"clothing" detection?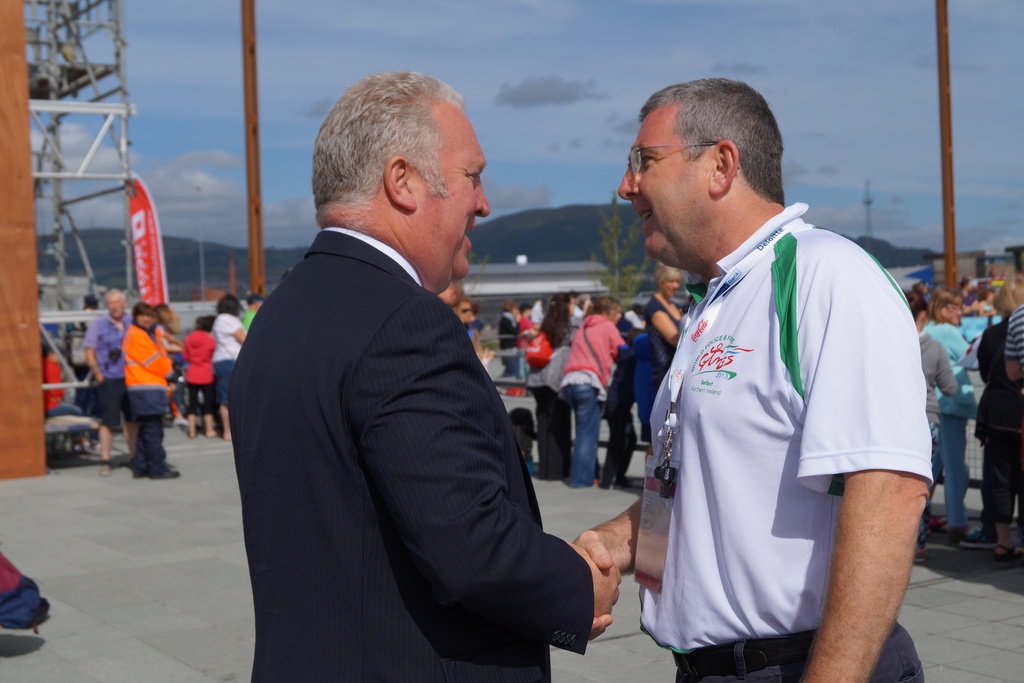
[115, 311, 186, 473]
